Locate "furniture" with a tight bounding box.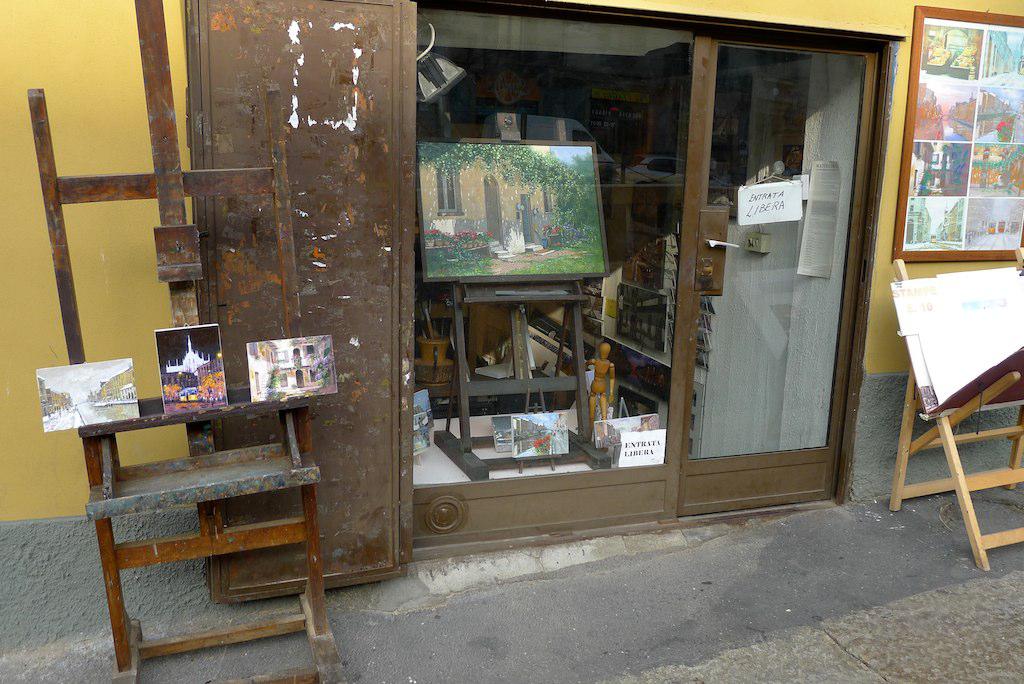
Rect(893, 255, 1023, 570).
